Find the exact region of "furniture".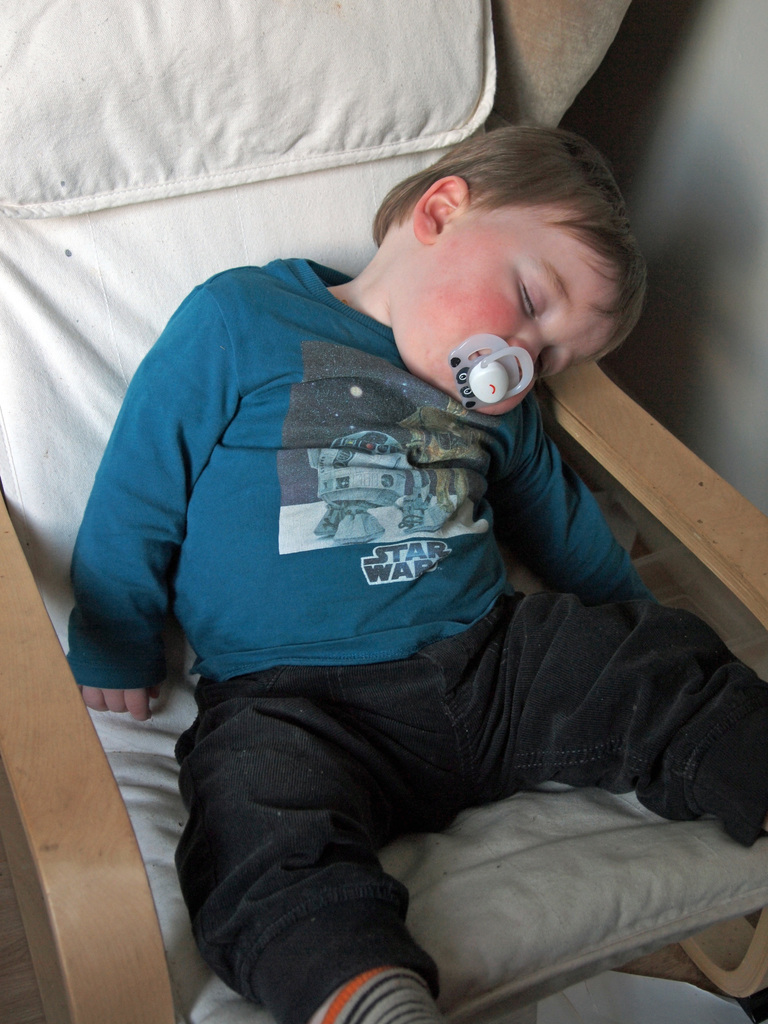
Exact region: [1,0,767,1023].
